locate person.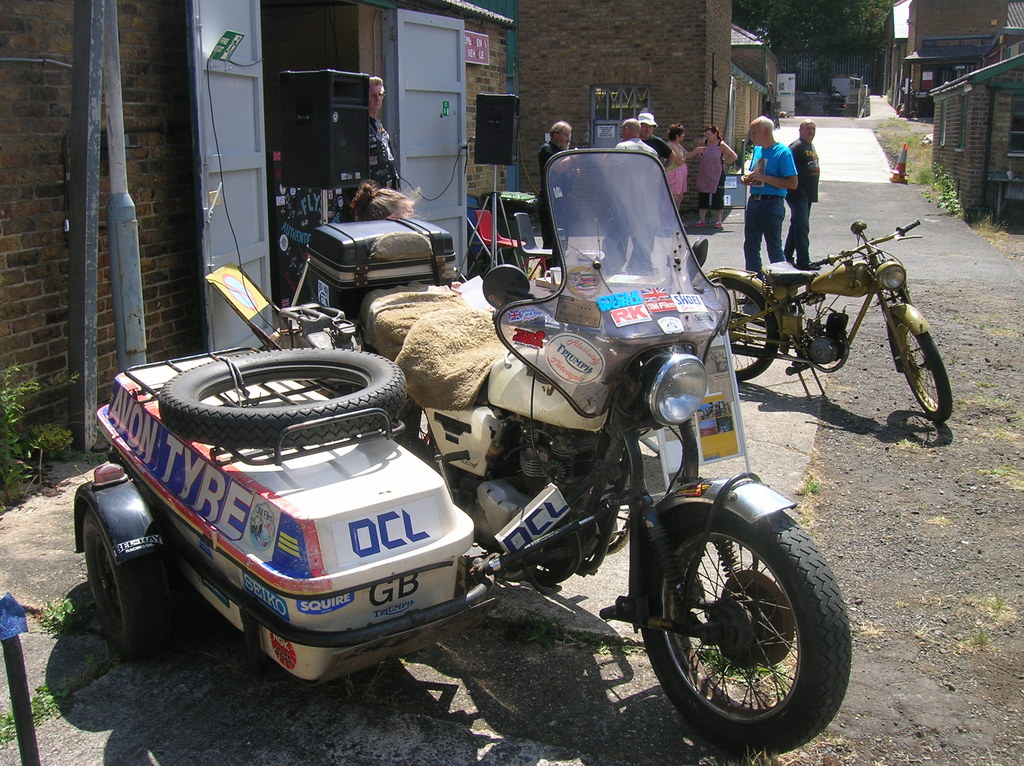
Bounding box: x1=787, y1=121, x2=820, y2=268.
